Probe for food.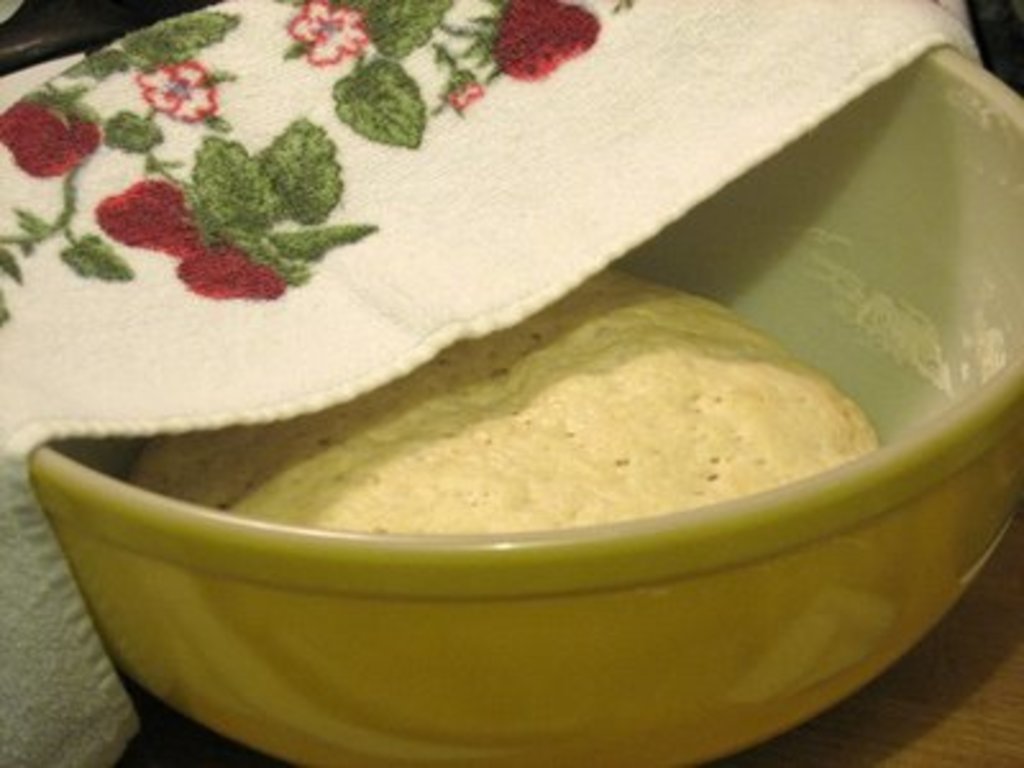
Probe result: (x1=207, y1=297, x2=929, y2=566).
